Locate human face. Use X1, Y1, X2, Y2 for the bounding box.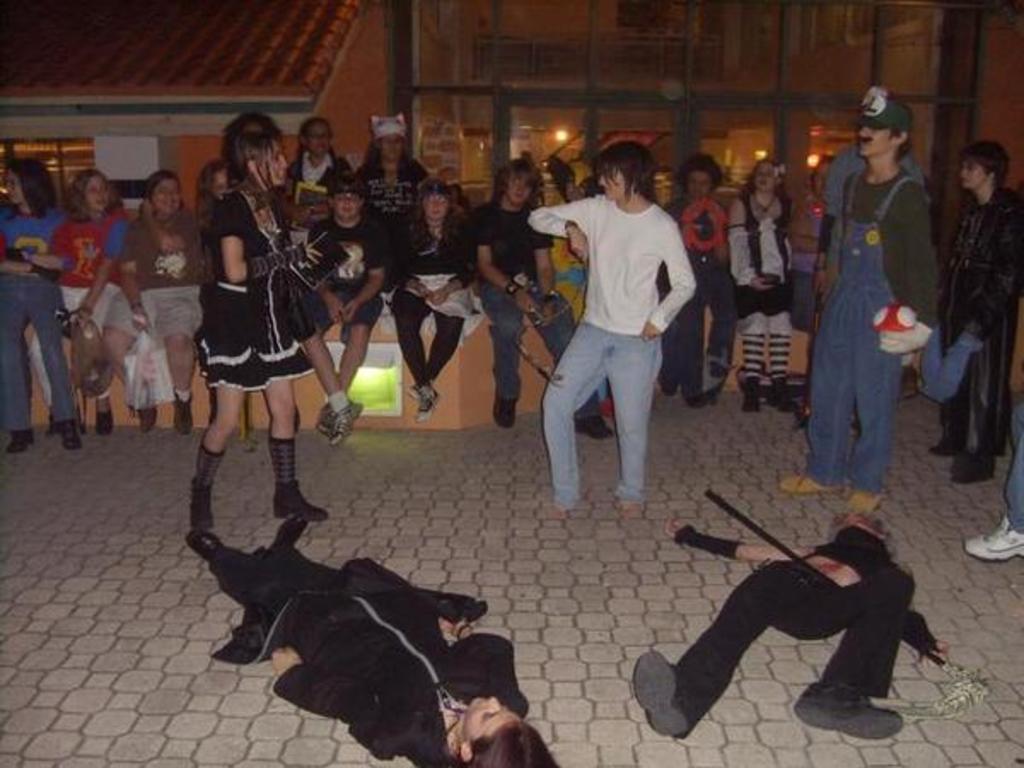
157, 181, 181, 218.
